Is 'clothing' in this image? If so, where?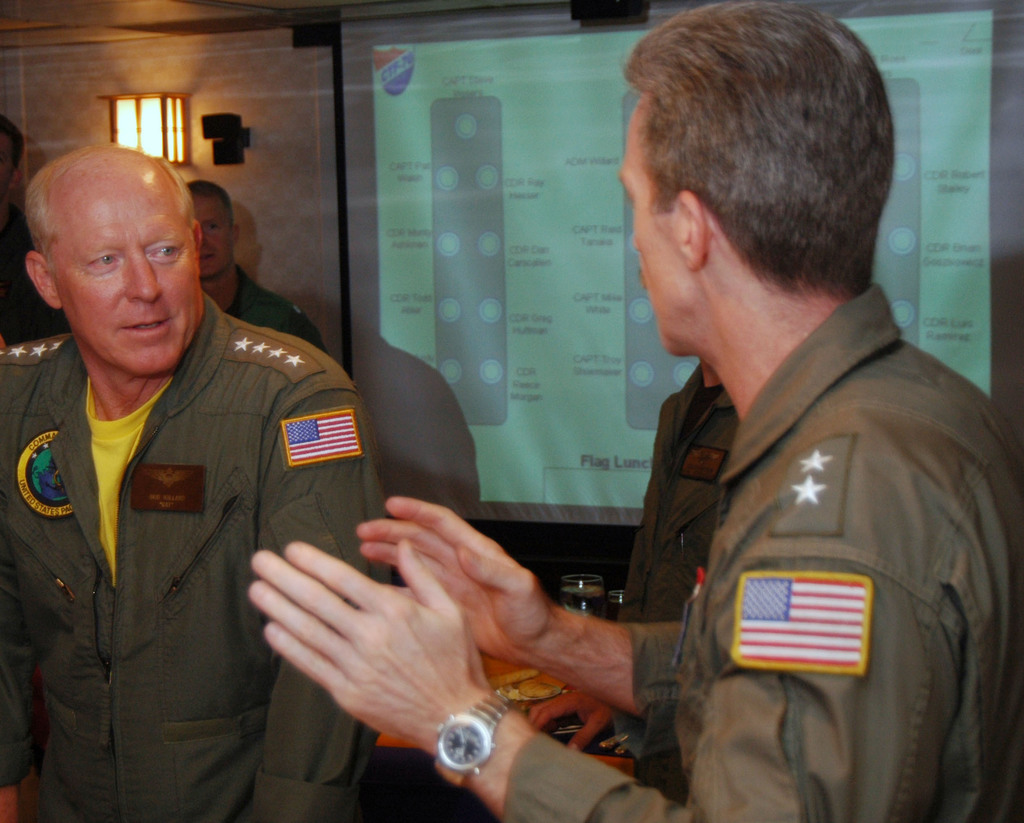
Yes, at [498, 278, 1023, 822].
